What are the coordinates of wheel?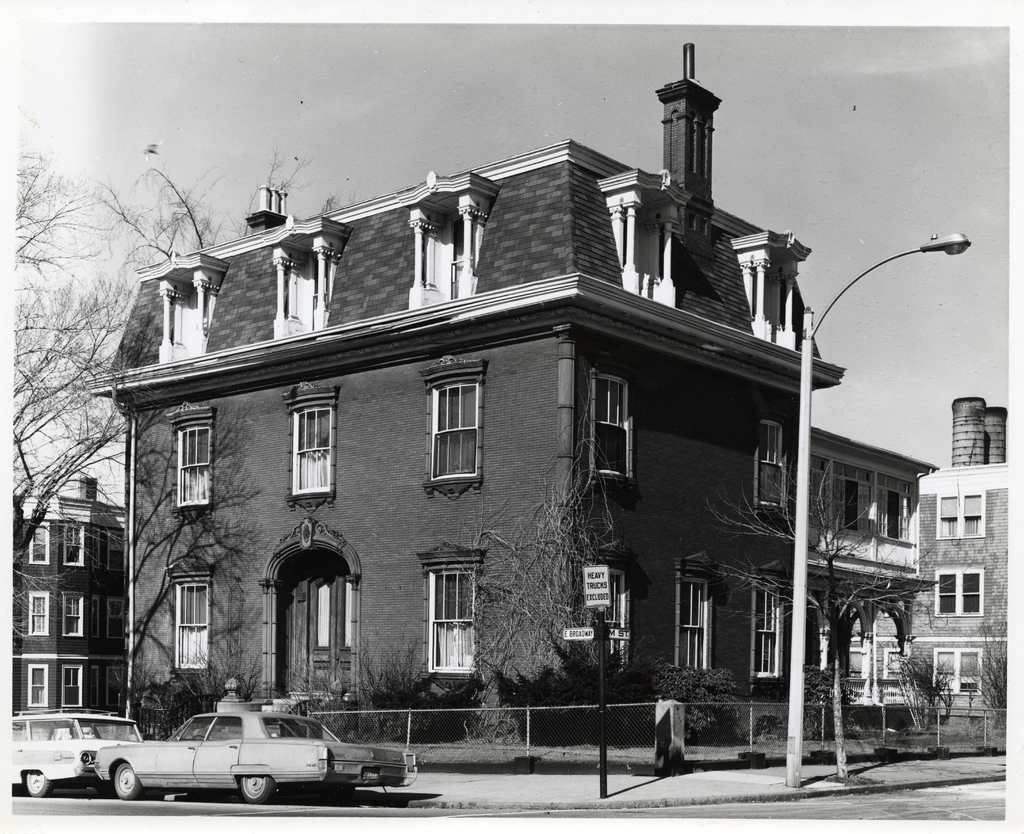
bbox=[111, 759, 154, 799].
